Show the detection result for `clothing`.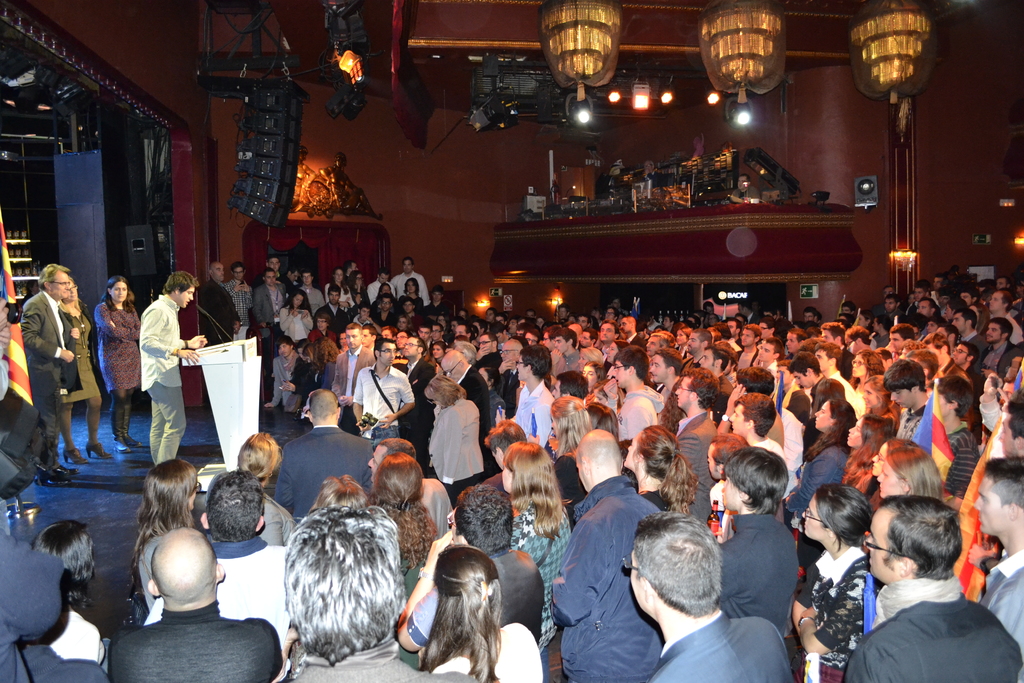
bbox(300, 282, 329, 315).
